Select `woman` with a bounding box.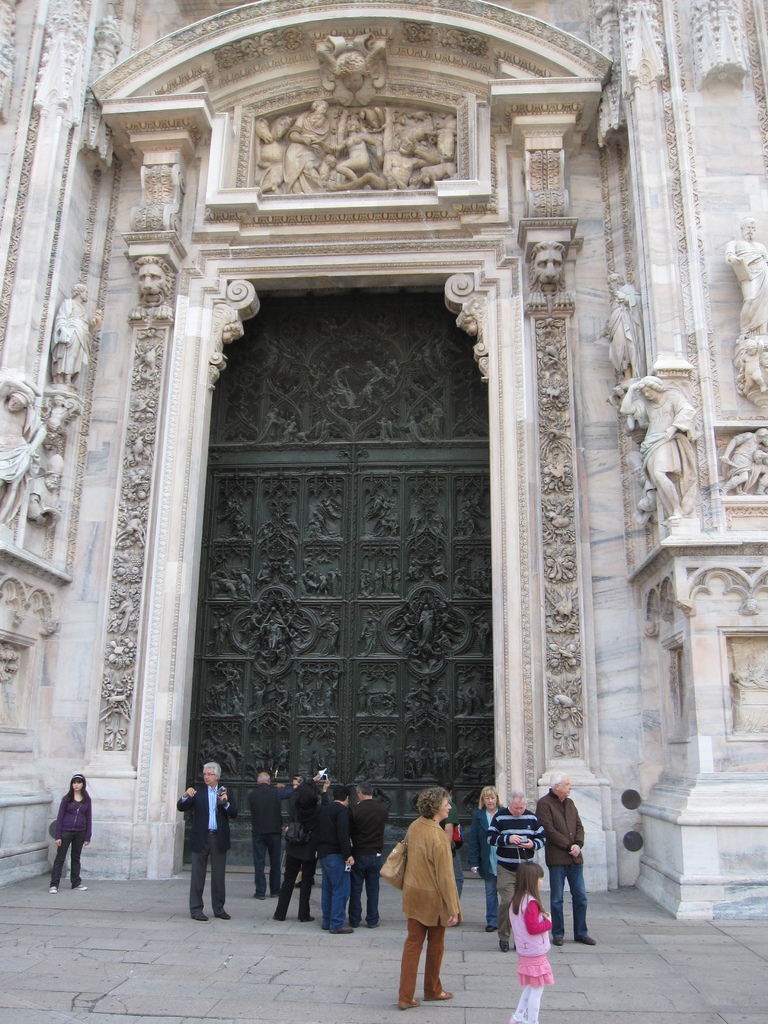
{"x1": 394, "y1": 786, "x2": 460, "y2": 1012}.
